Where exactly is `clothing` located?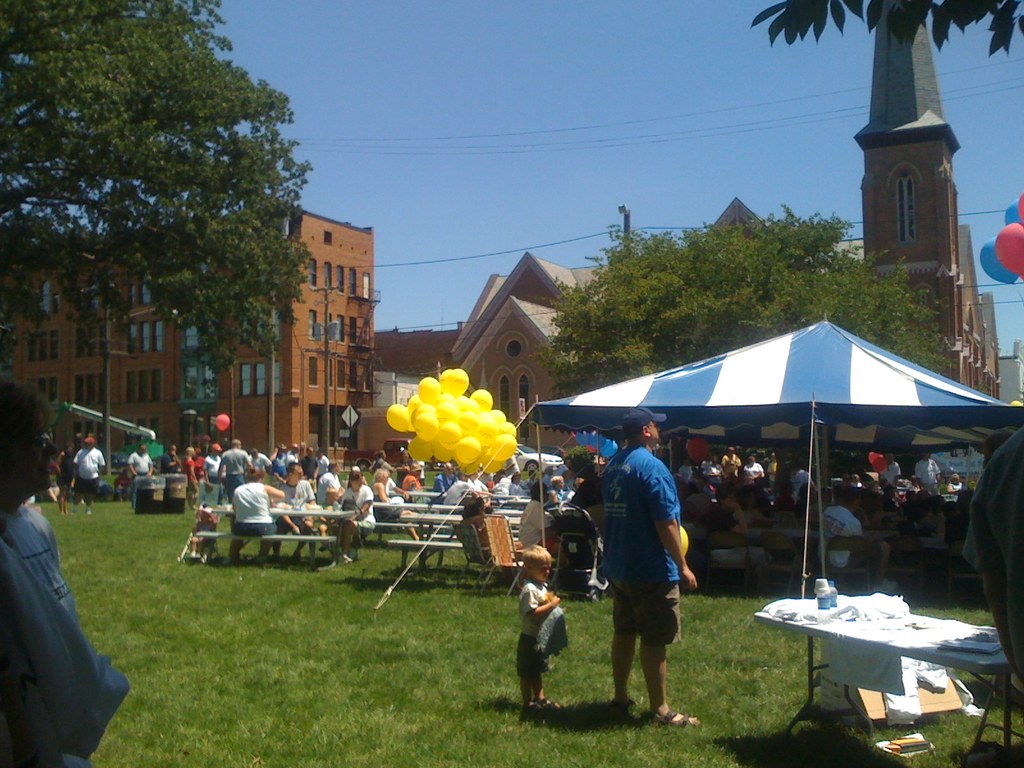
Its bounding box is (left=520, top=576, right=552, bottom=634).
